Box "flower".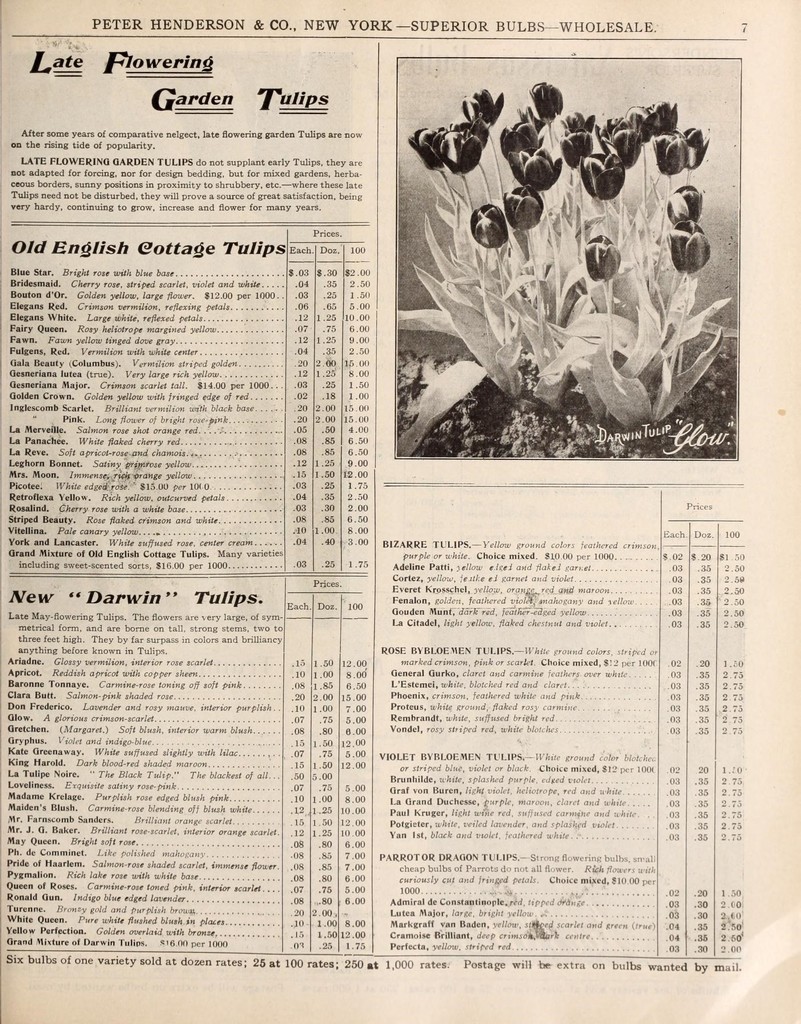
bbox=(671, 177, 697, 219).
